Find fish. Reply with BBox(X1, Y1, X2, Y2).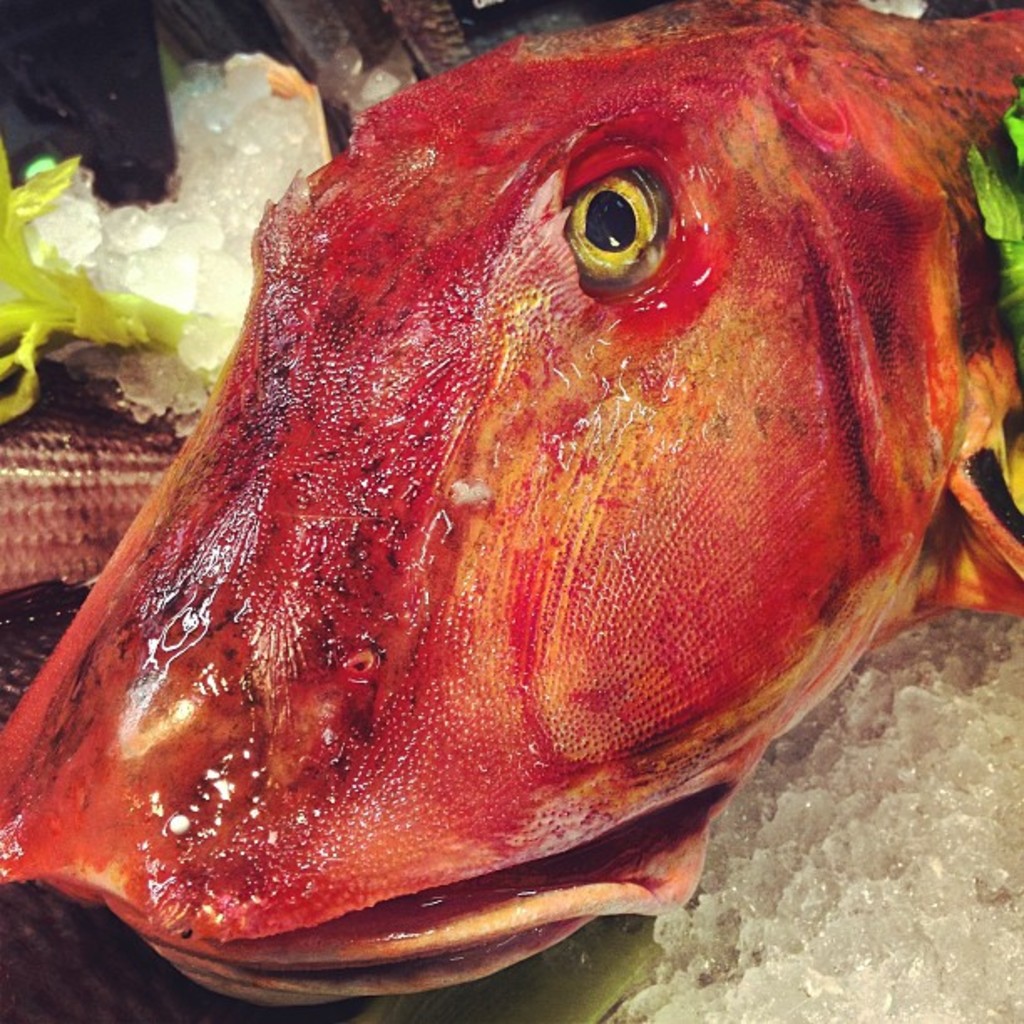
BBox(0, 20, 984, 1023).
